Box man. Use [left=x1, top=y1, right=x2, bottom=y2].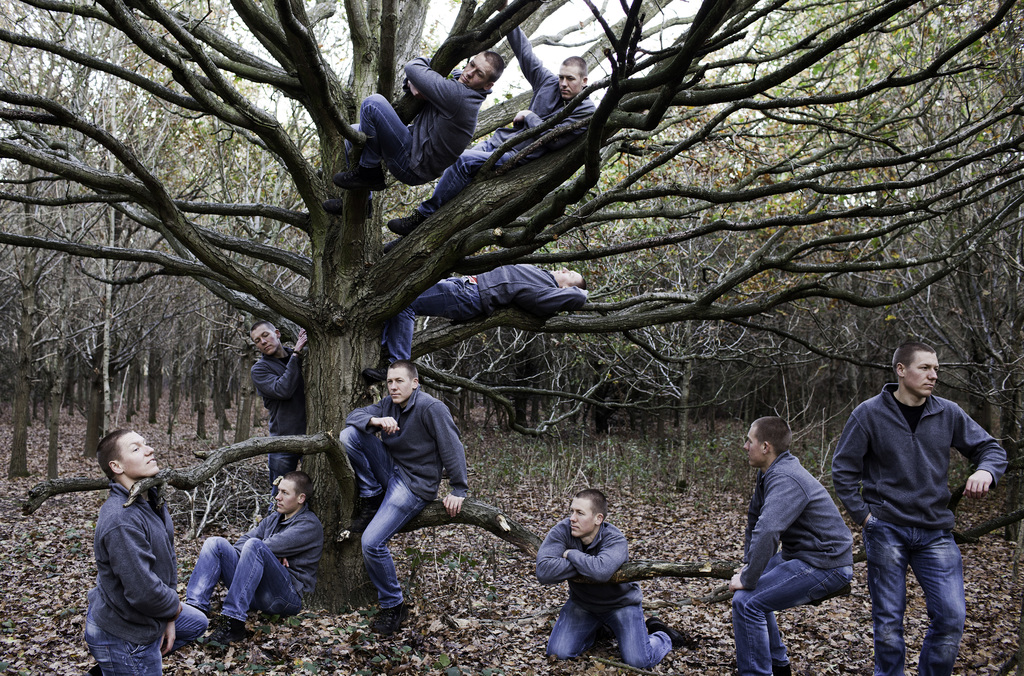
[left=341, top=364, right=476, bottom=636].
